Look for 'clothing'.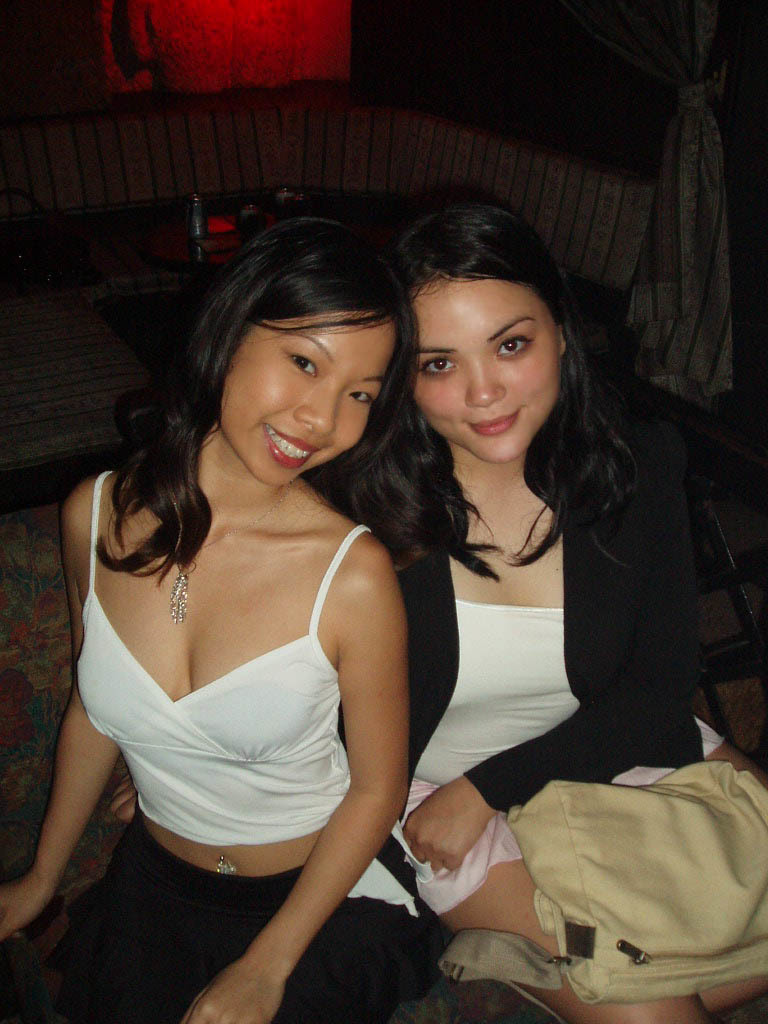
Found: box=[22, 813, 414, 1023].
